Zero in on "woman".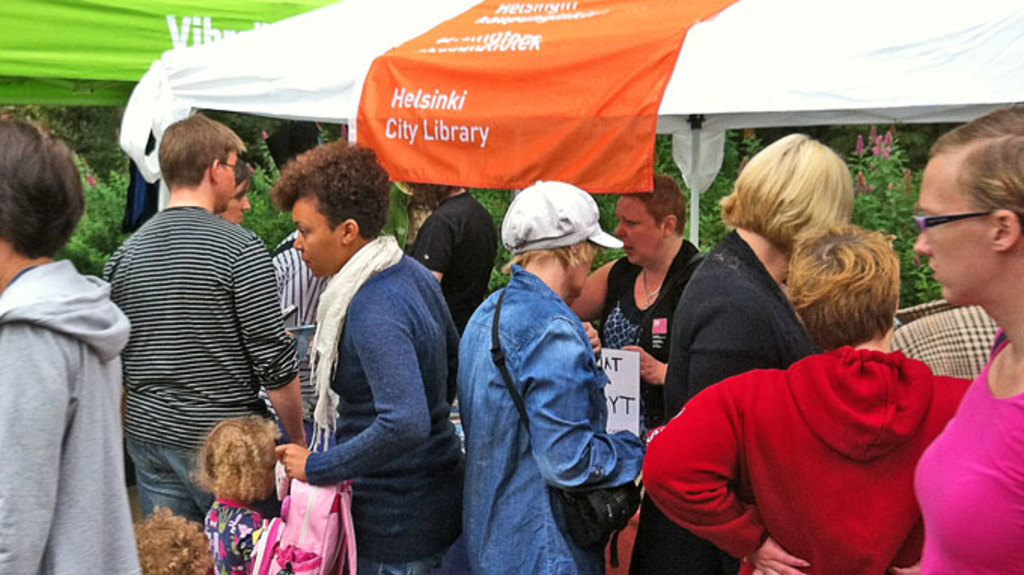
Zeroed in: {"left": 914, "top": 107, "right": 1022, "bottom": 573}.
